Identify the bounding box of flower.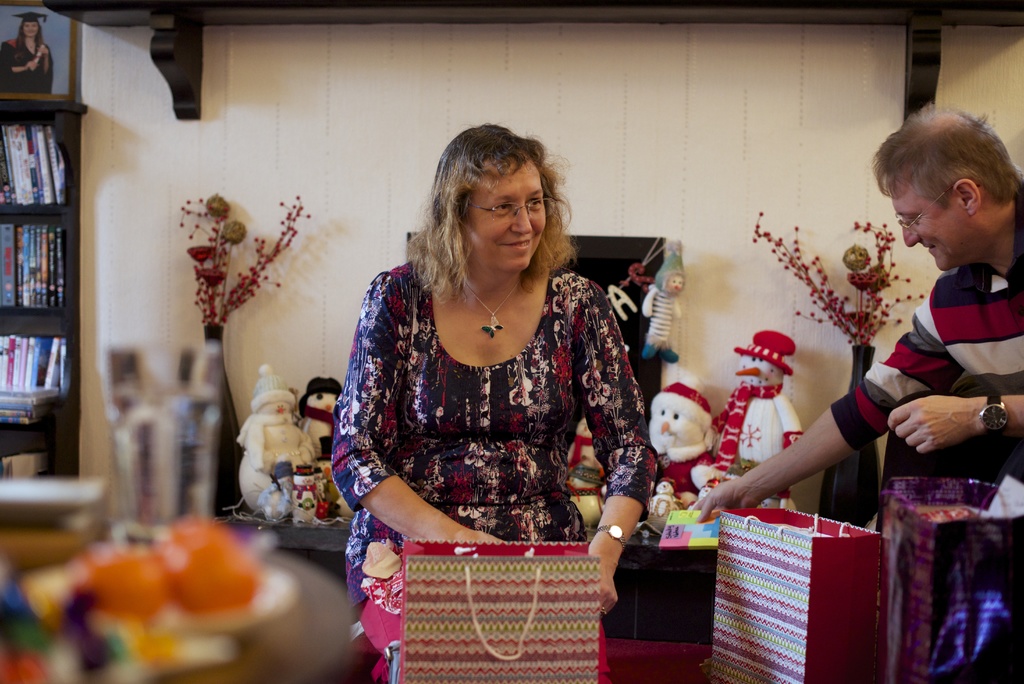
Rect(182, 245, 212, 266).
